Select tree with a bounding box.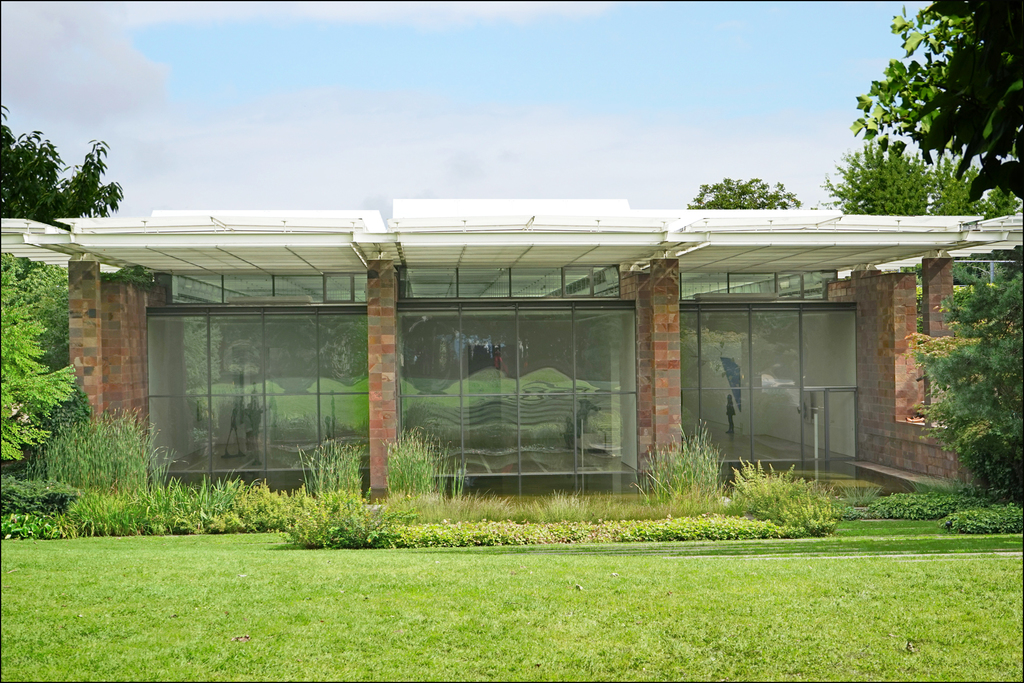
crop(908, 243, 1020, 490).
